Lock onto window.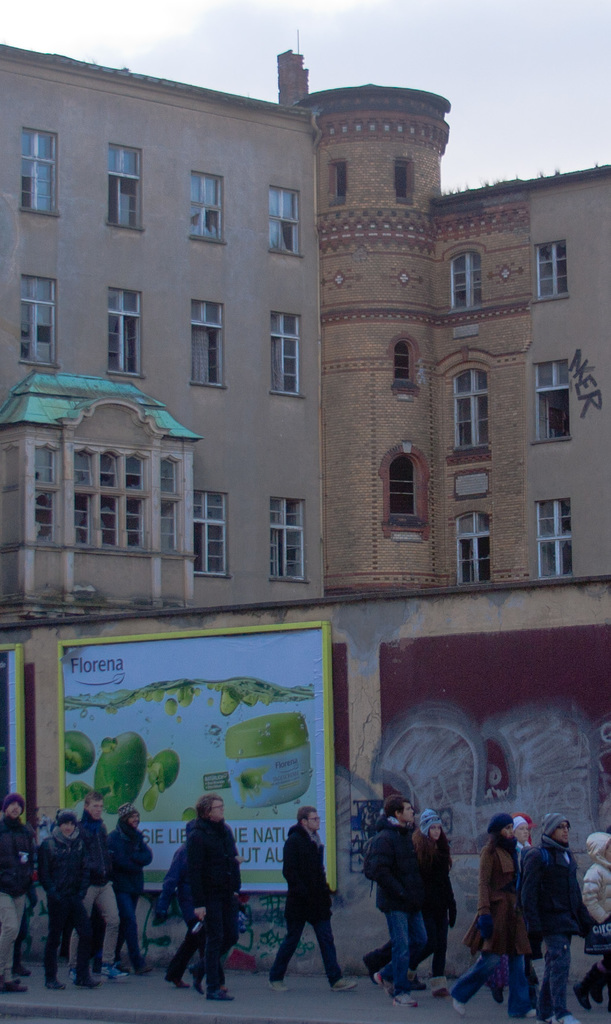
Locked: [x1=532, y1=354, x2=573, y2=442].
